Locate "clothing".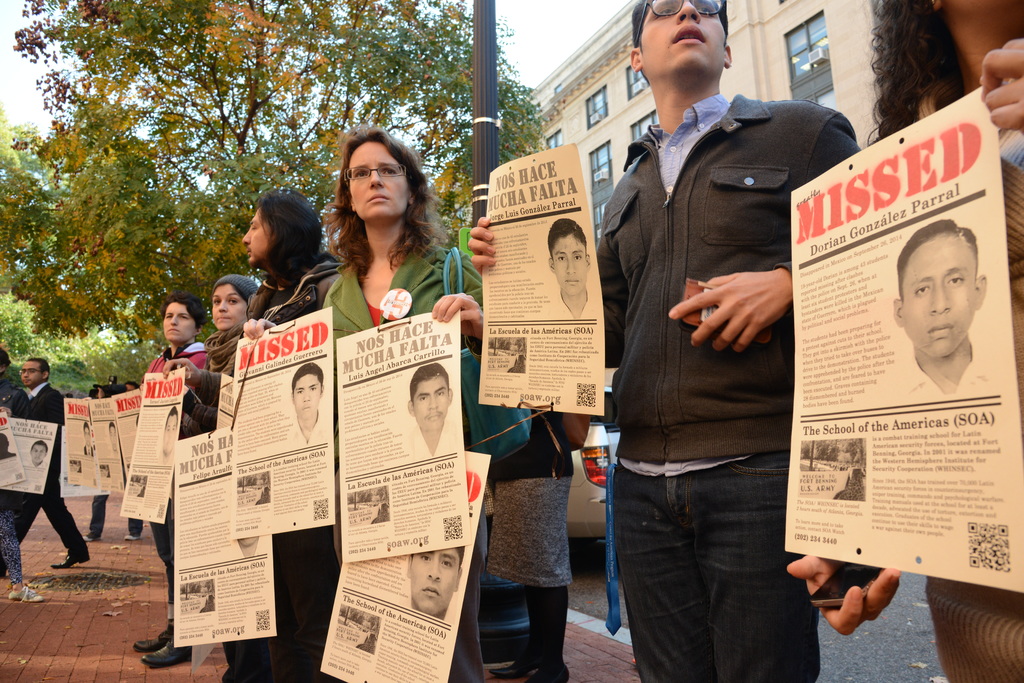
Bounding box: [87, 492, 148, 534].
